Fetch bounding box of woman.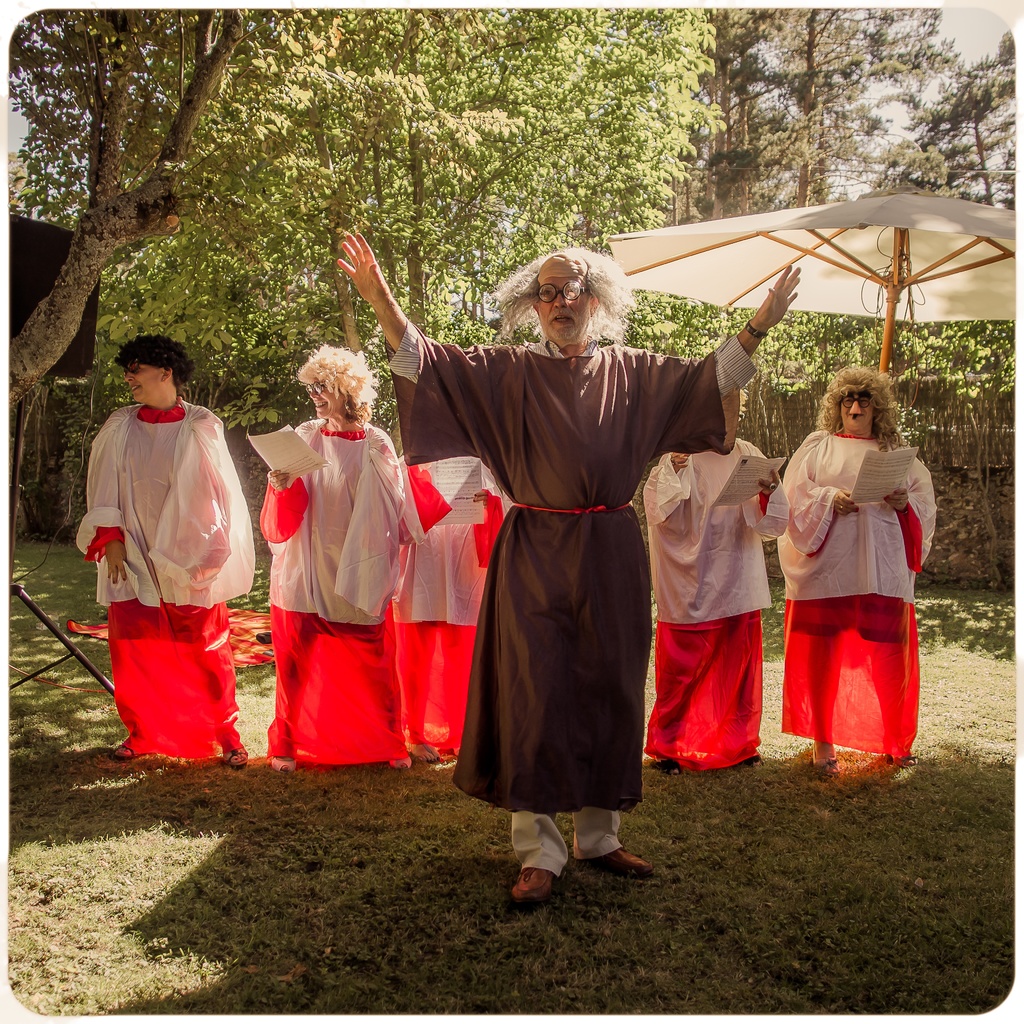
Bbox: 646/390/790/769.
